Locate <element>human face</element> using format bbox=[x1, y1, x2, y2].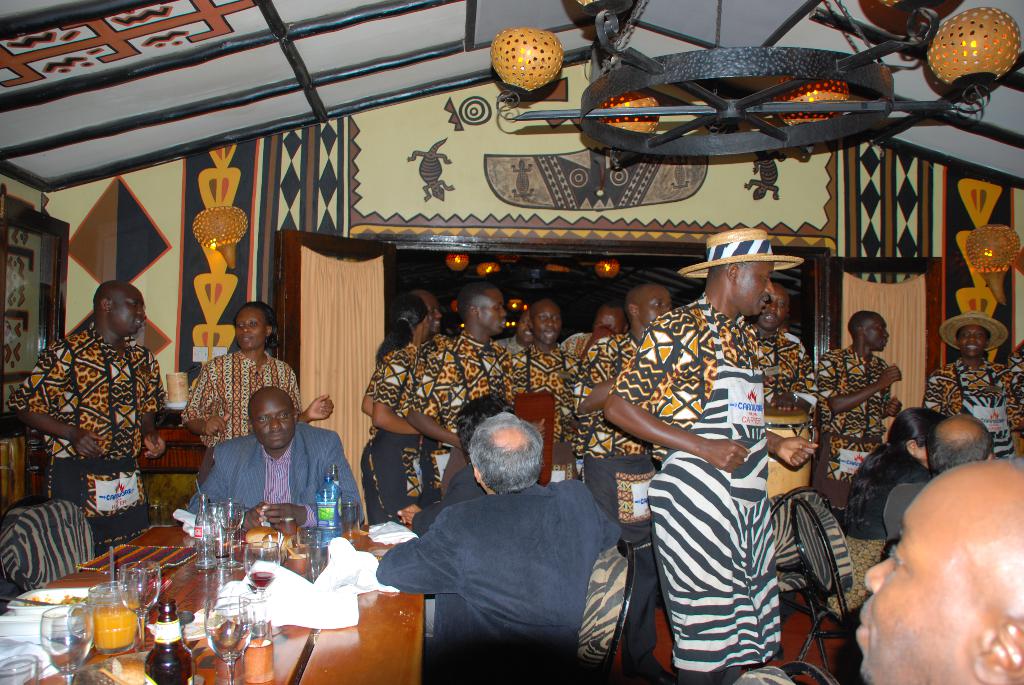
bbox=[518, 312, 533, 343].
